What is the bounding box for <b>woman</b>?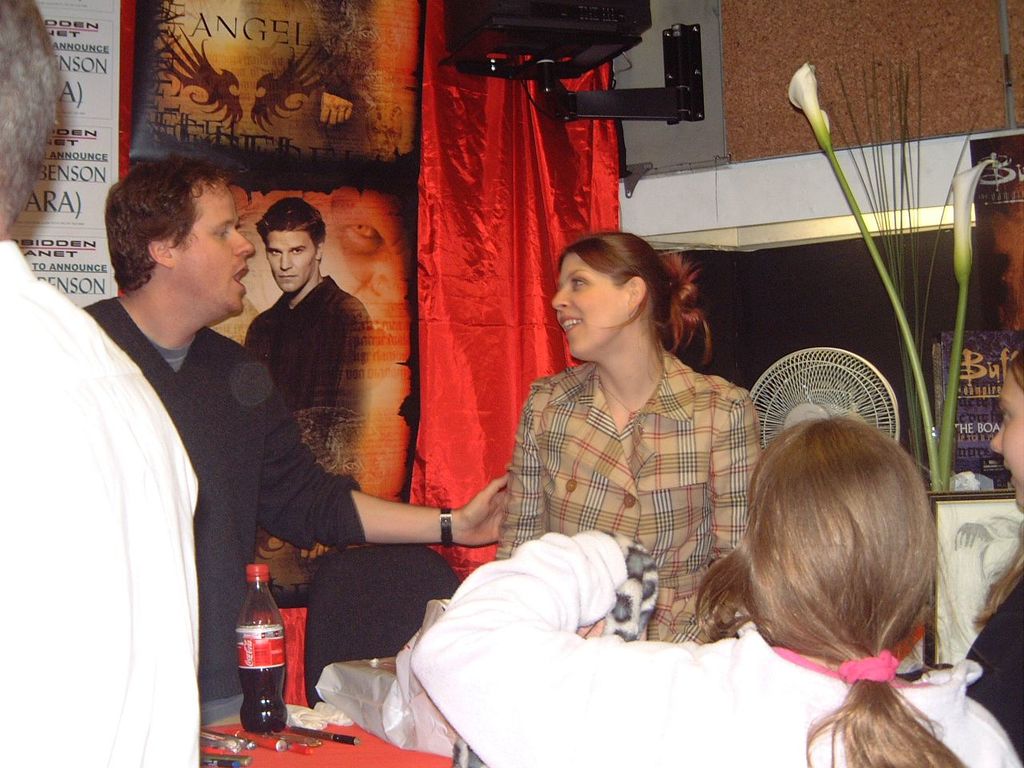
x1=491, y1=226, x2=773, y2=646.
